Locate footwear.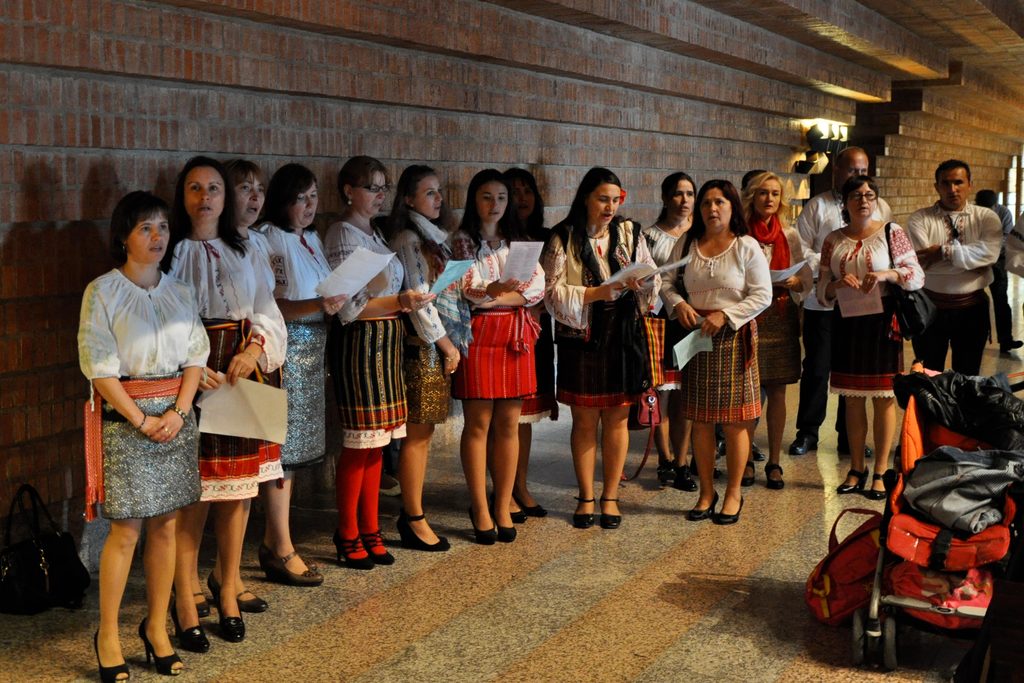
Bounding box: (left=362, top=526, right=394, bottom=567).
